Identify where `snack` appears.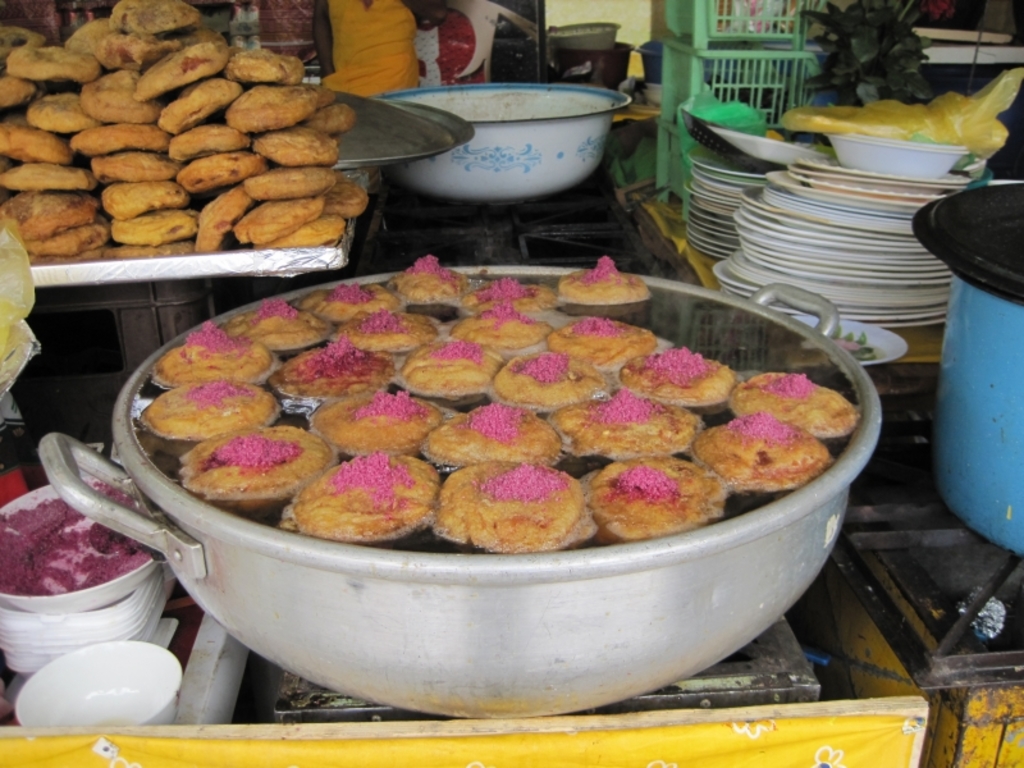
Appears at (189, 434, 332, 508).
